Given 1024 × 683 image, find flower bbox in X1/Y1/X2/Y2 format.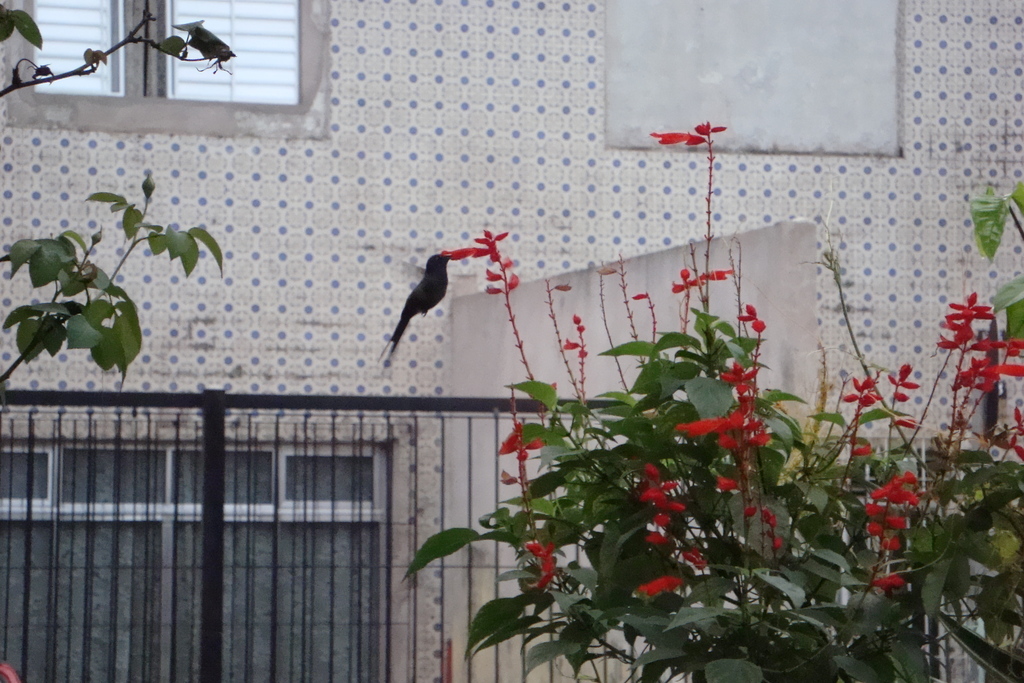
506/272/521/290.
